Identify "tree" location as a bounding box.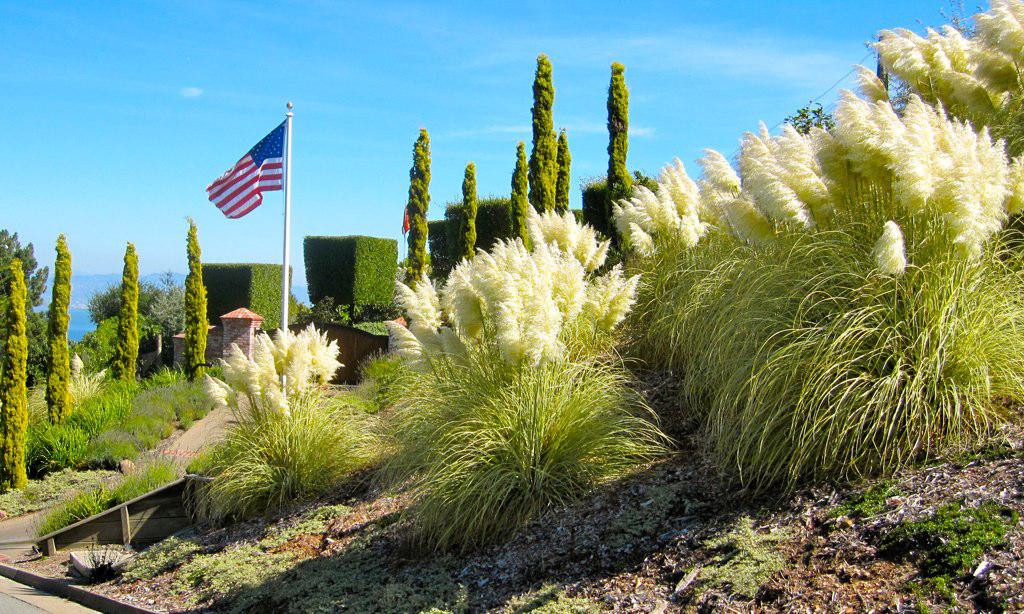
rect(0, 231, 50, 385).
